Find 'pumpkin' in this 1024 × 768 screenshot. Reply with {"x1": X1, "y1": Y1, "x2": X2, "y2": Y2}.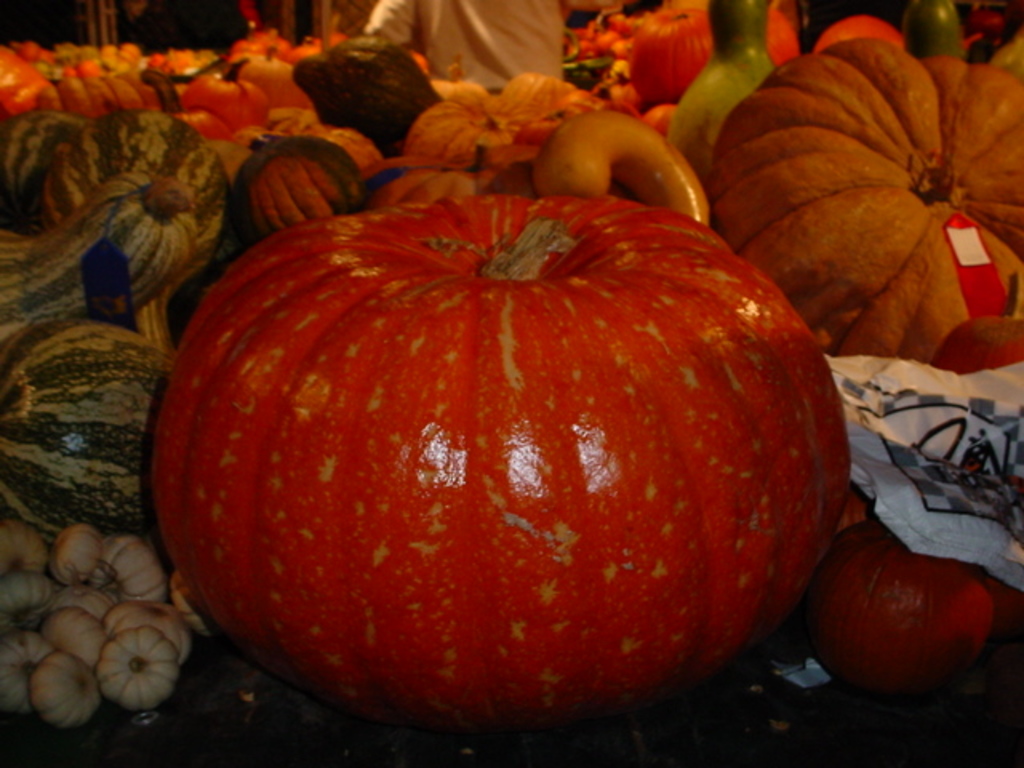
{"x1": 221, "y1": 126, "x2": 365, "y2": 245}.
